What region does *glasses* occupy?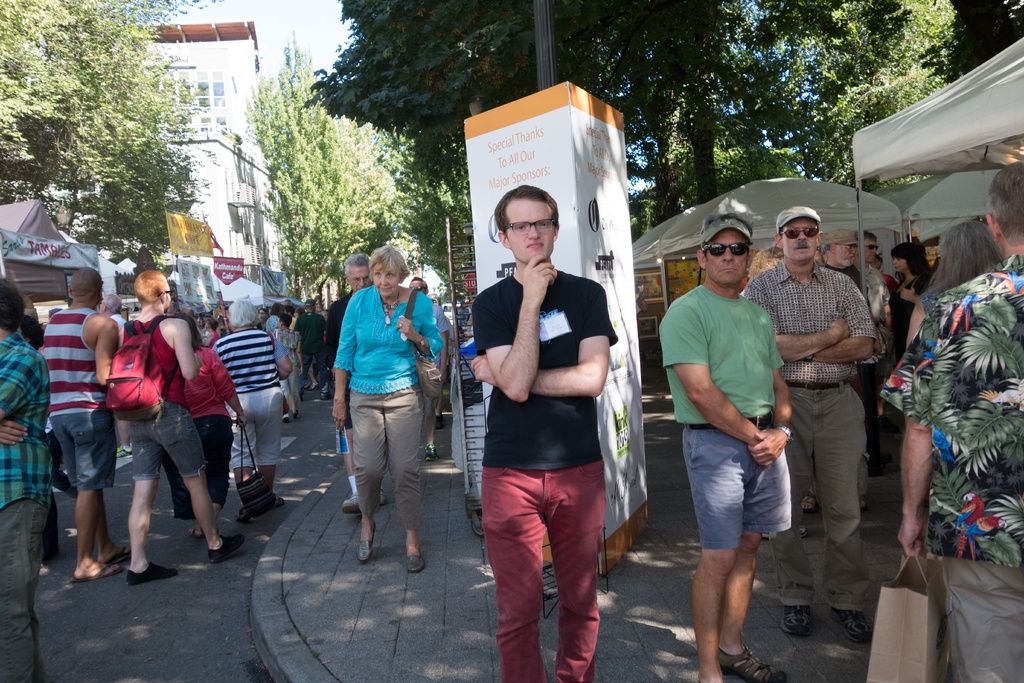
pyautogui.locateOnScreen(980, 214, 999, 229).
